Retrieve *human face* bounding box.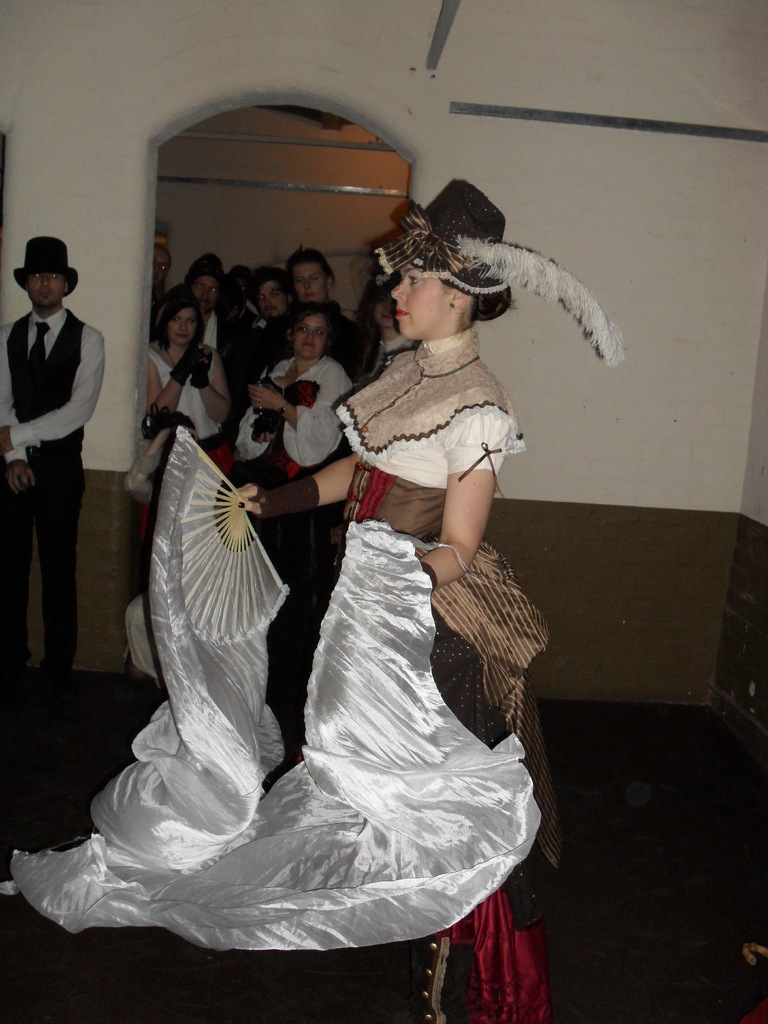
Bounding box: 28, 271, 66, 307.
